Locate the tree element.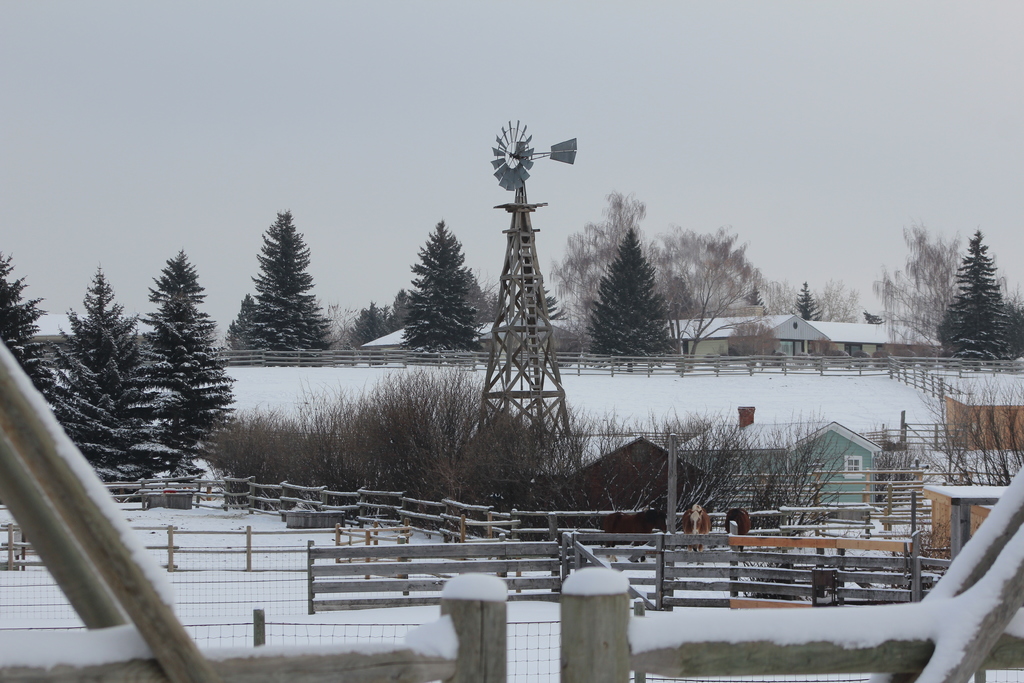
Element bbox: pyautogui.locateOnScreen(400, 220, 486, 353).
